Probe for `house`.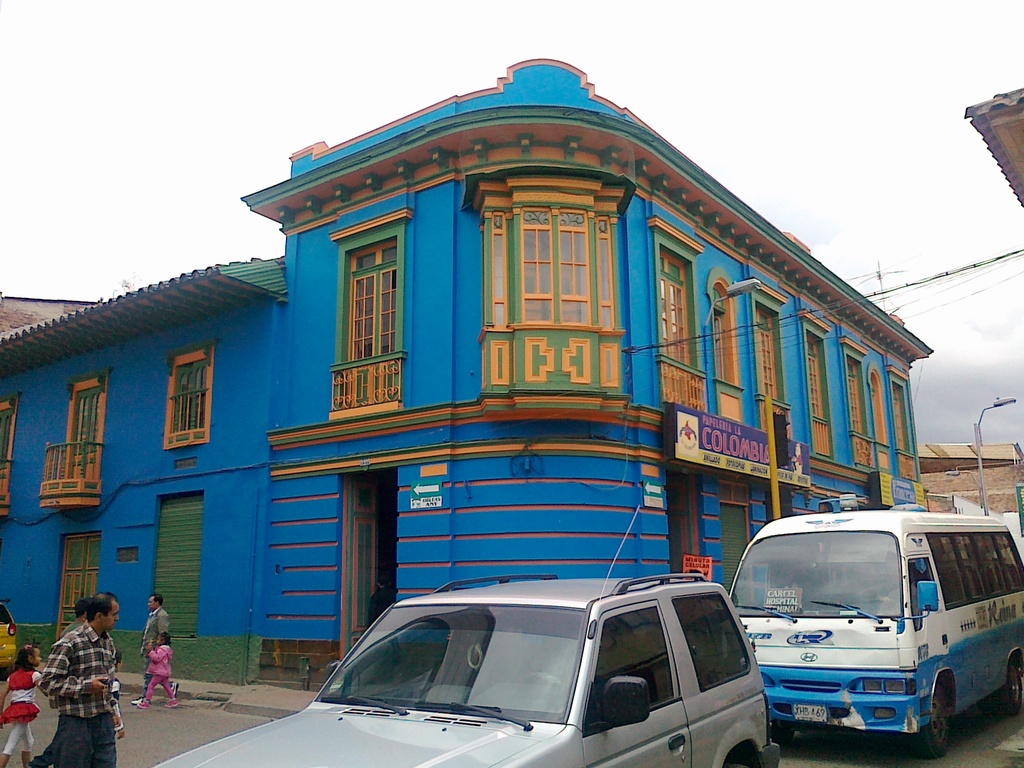
Probe result: 82 44 951 682.
